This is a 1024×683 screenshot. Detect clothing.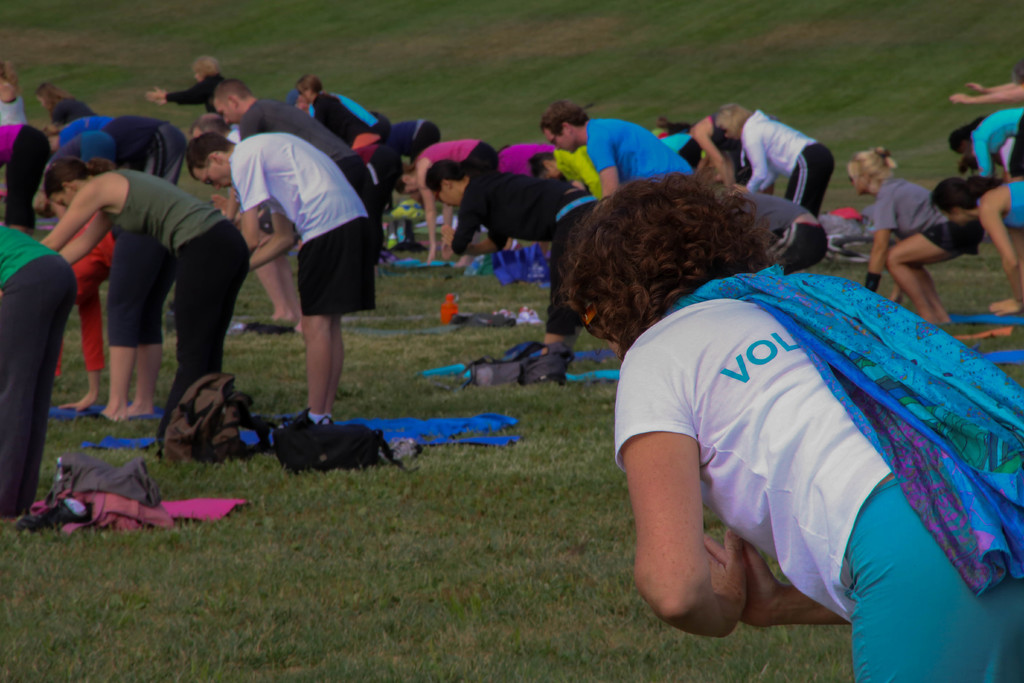
BBox(585, 119, 687, 190).
